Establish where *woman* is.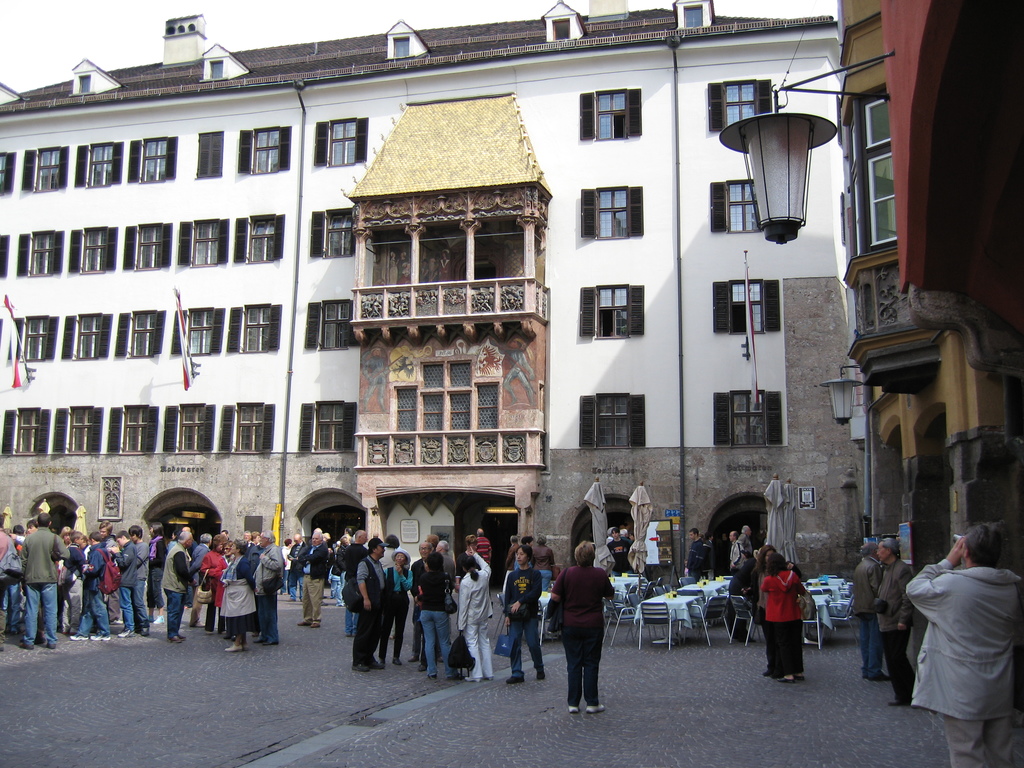
Established at pyautogui.locateOnScreen(147, 520, 170, 626).
